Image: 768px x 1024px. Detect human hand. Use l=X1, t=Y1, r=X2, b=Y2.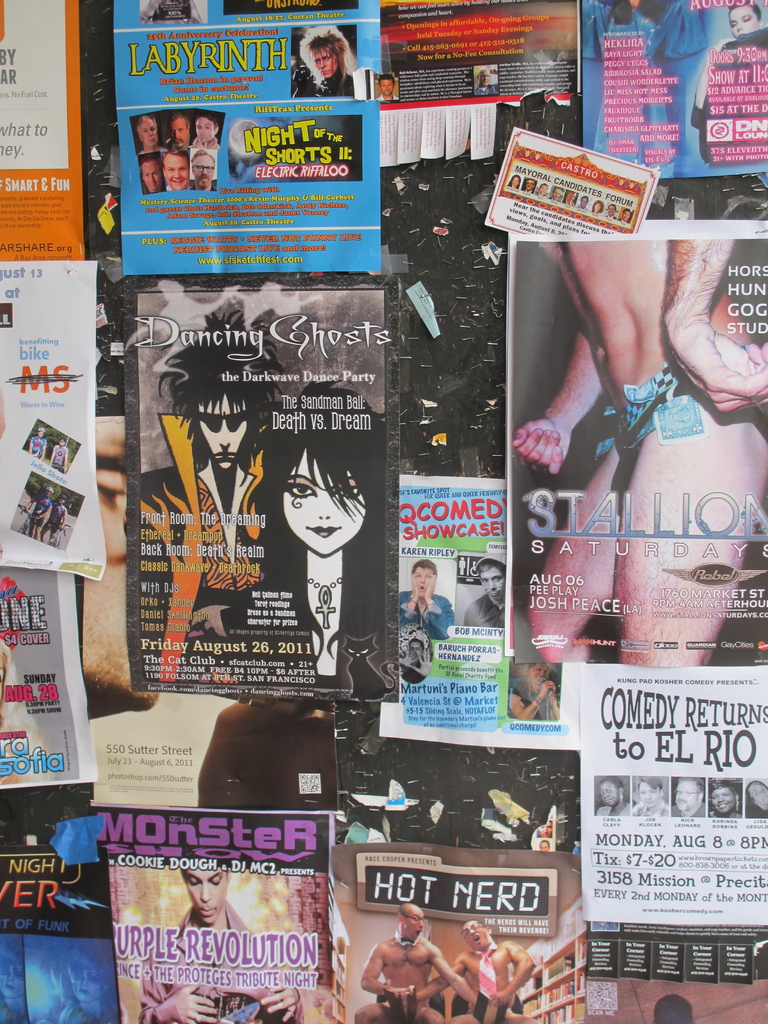
l=32, t=514, r=41, b=521.
